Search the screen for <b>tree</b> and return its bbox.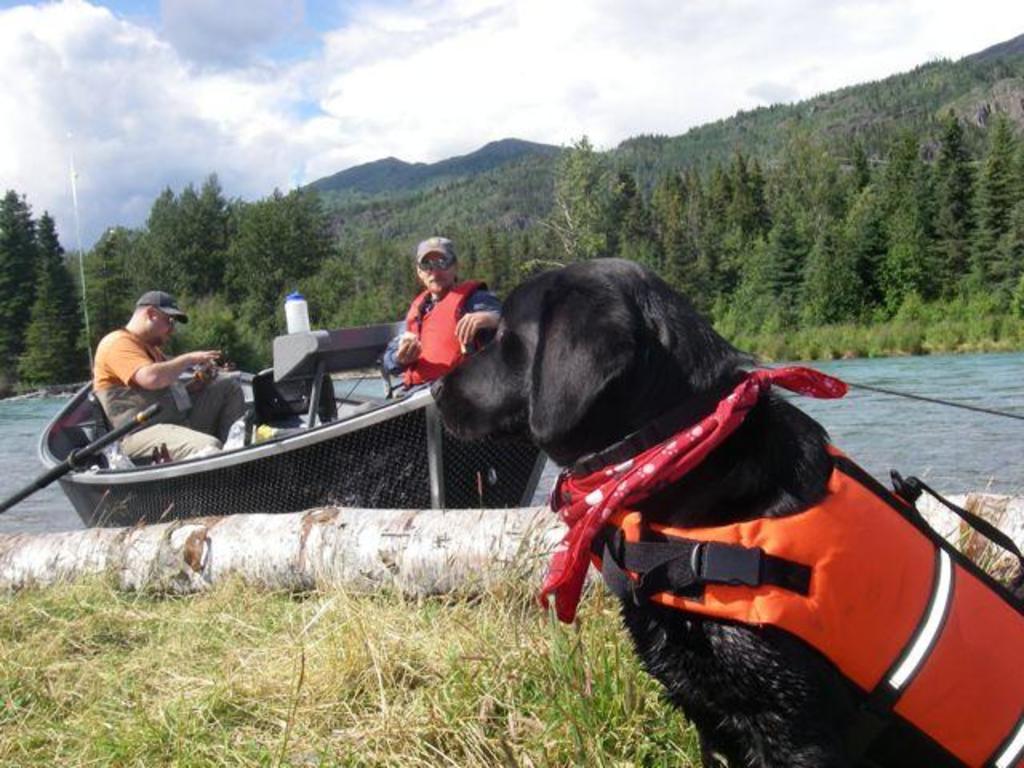
Found: box=[805, 218, 858, 328].
